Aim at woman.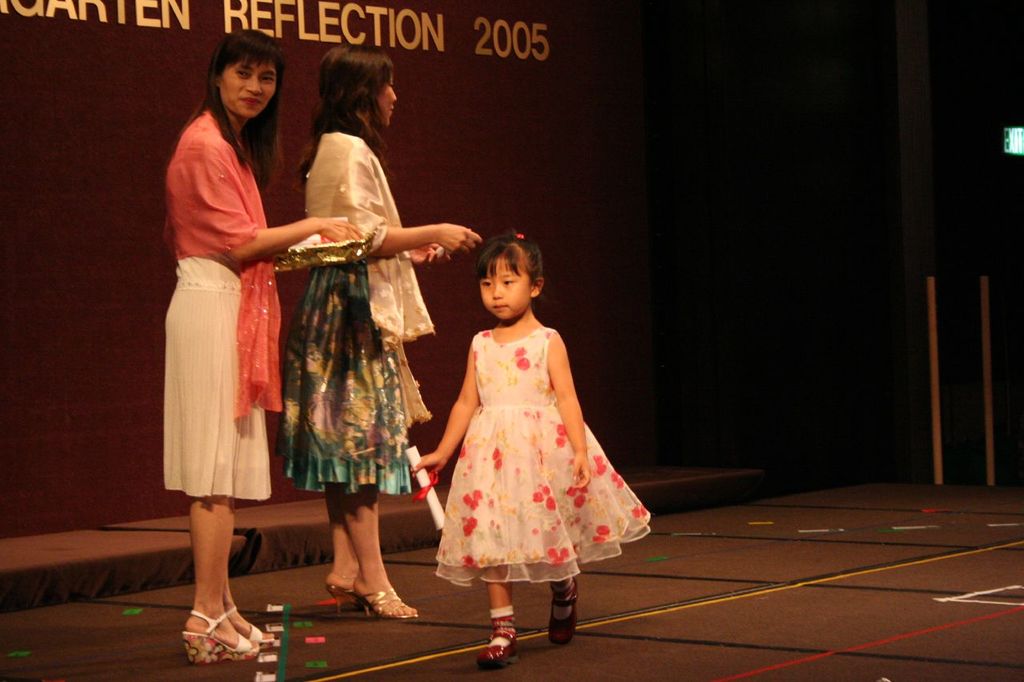
Aimed at (407,232,661,659).
